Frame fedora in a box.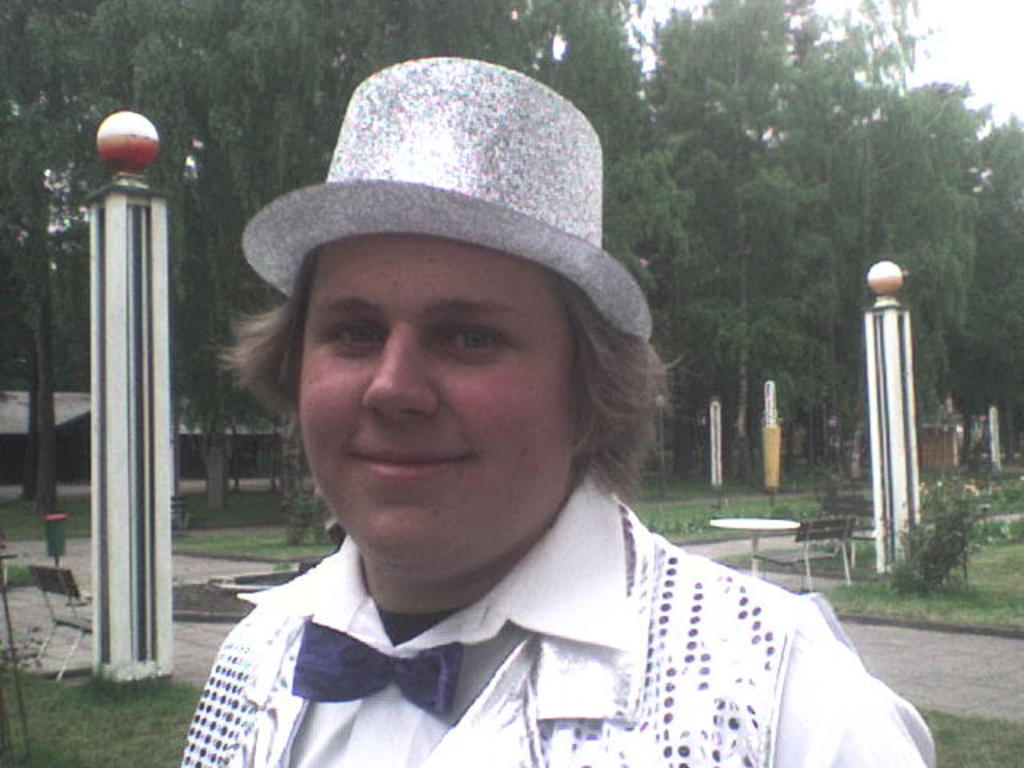
rect(240, 50, 654, 342).
